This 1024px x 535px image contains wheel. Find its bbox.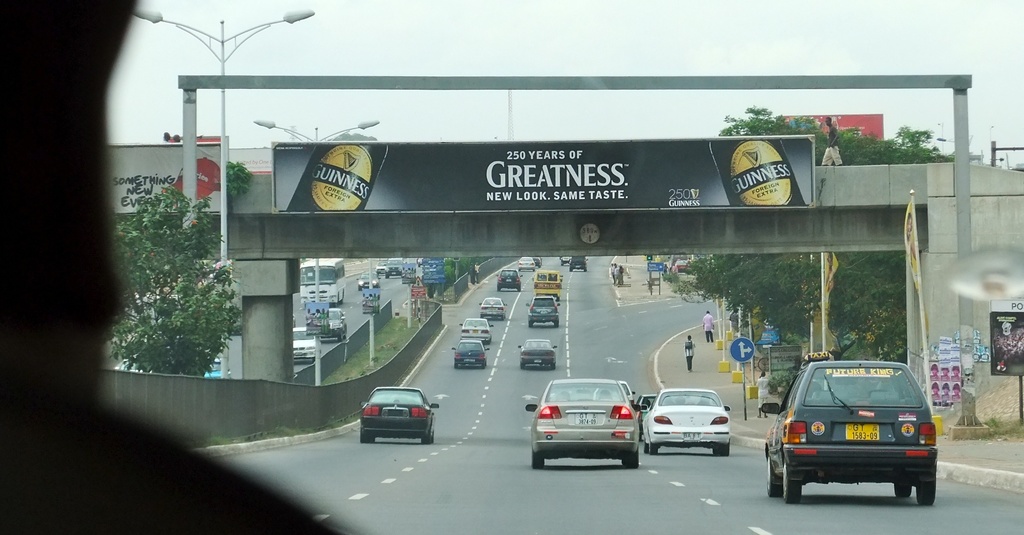
left=767, top=452, right=781, bottom=498.
